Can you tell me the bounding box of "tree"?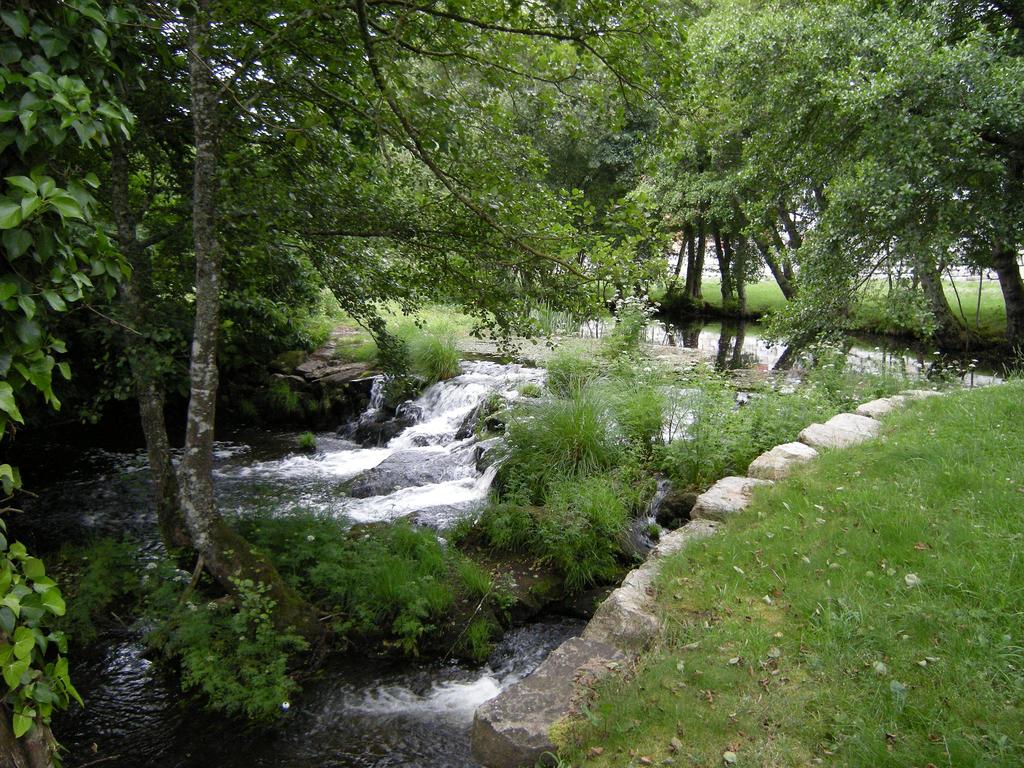
x1=0, y1=0, x2=1023, y2=758.
